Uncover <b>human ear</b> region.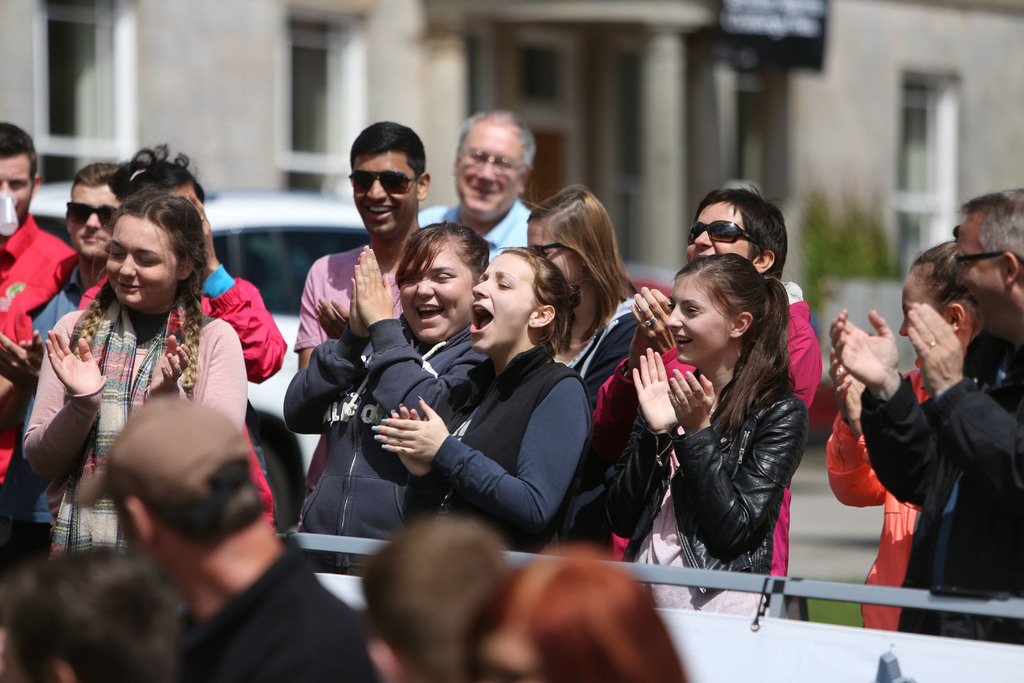
Uncovered: bbox=[948, 302, 965, 333].
